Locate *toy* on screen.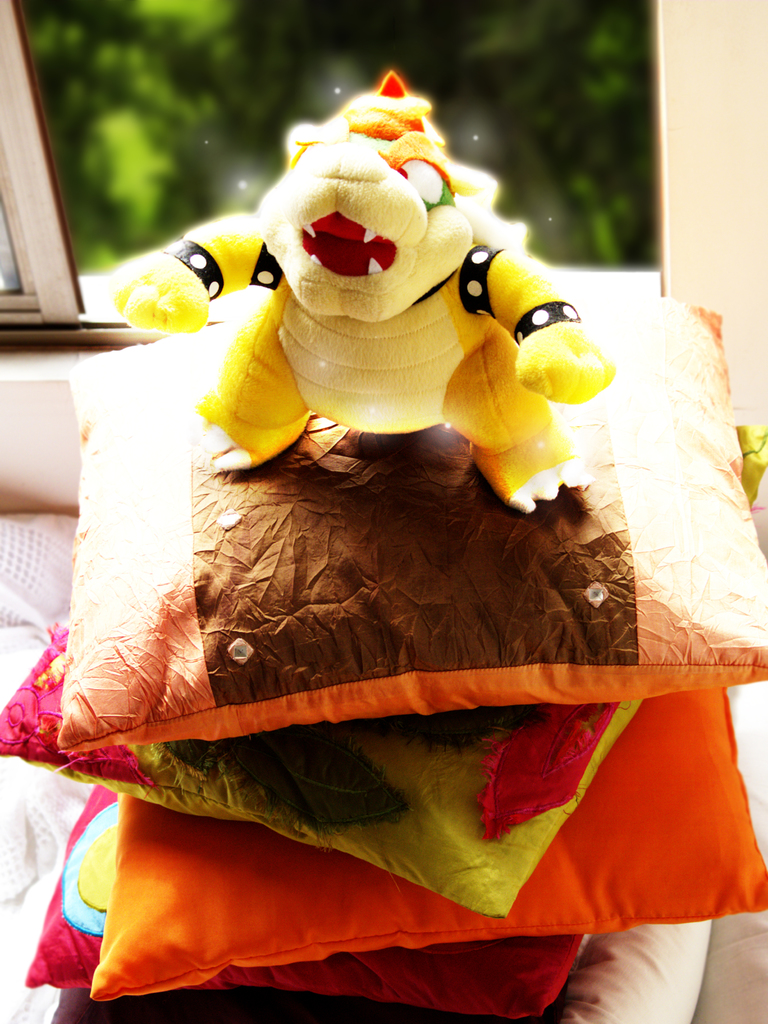
On screen at detection(181, 97, 617, 542).
